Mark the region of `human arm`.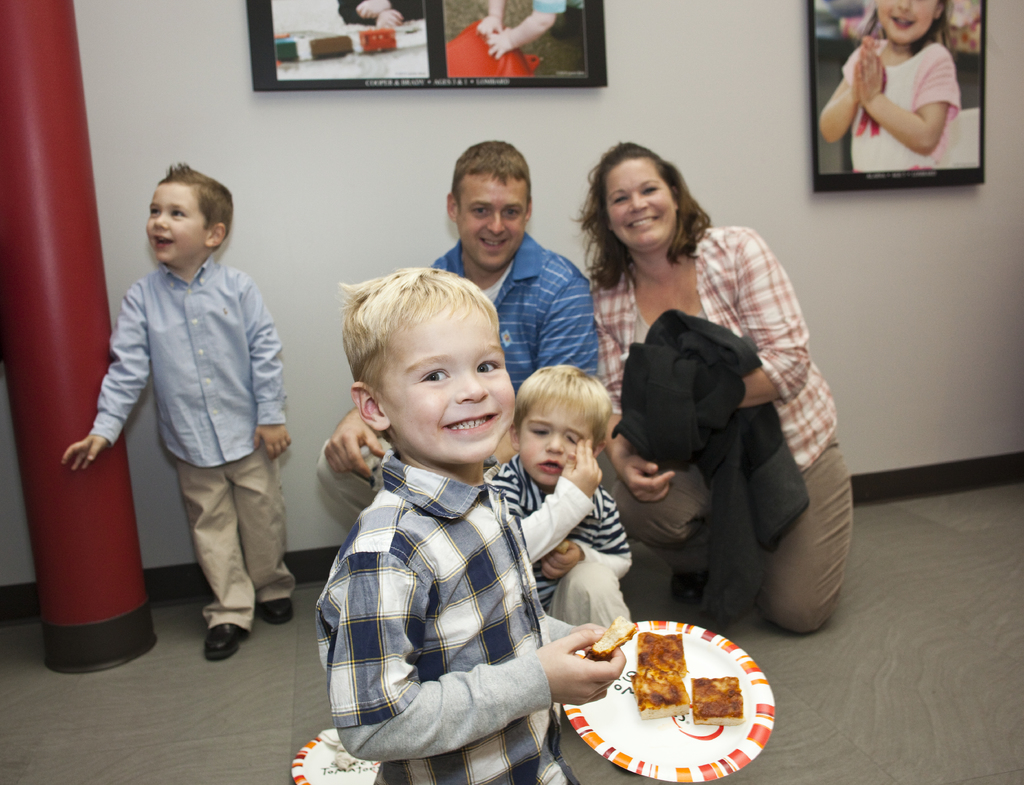
Region: (543,611,610,656).
